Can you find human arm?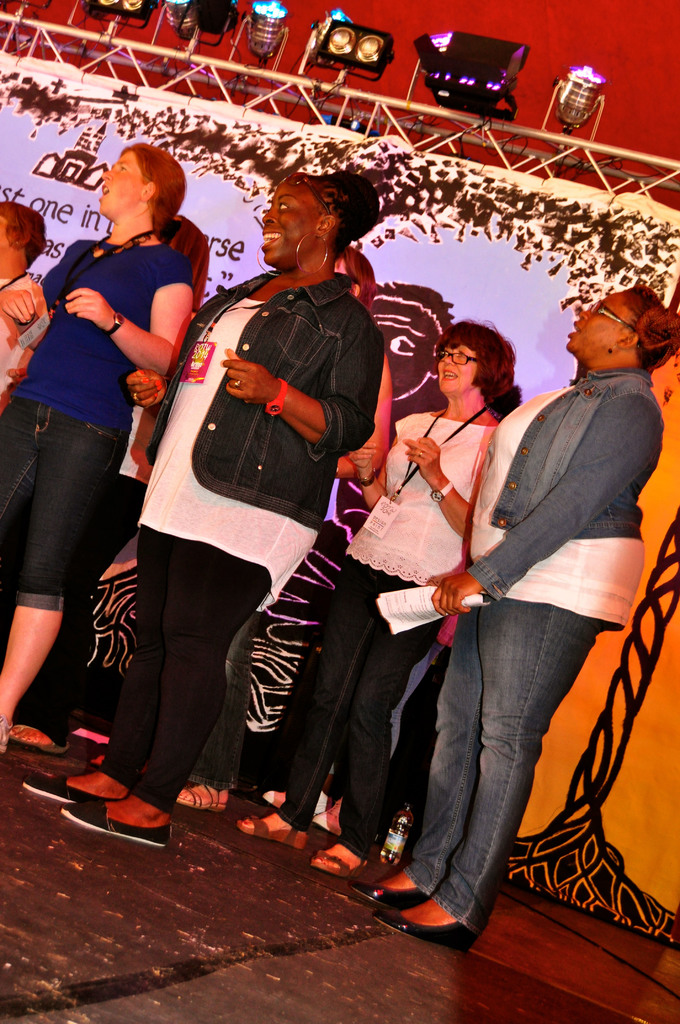
Yes, bounding box: <region>344, 445, 390, 511</region>.
